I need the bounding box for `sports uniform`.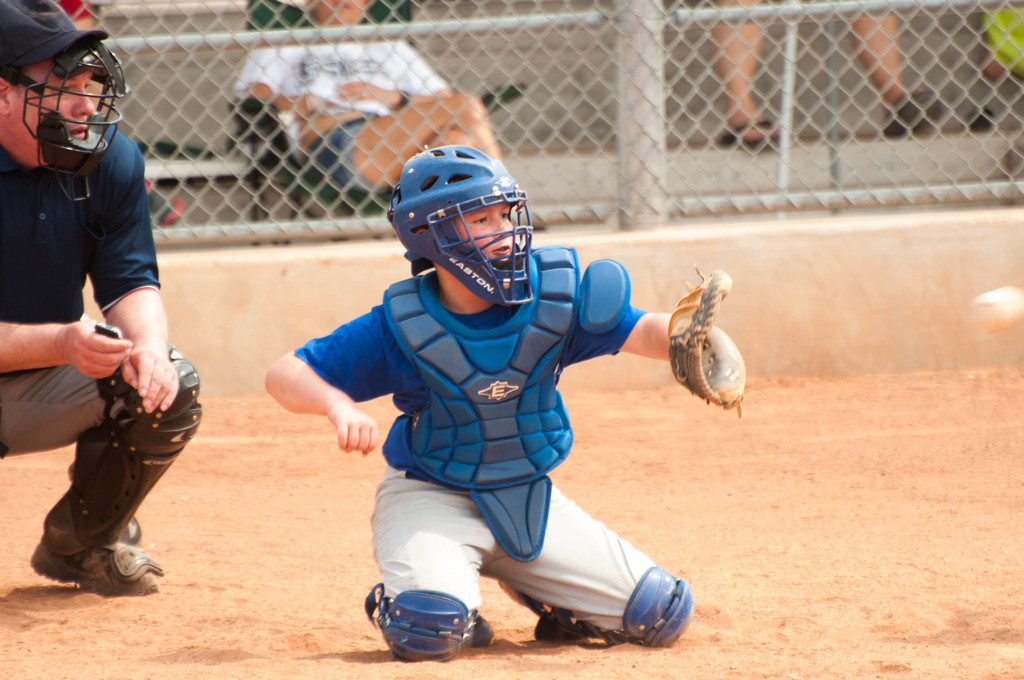
Here it is: 284 125 701 667.
